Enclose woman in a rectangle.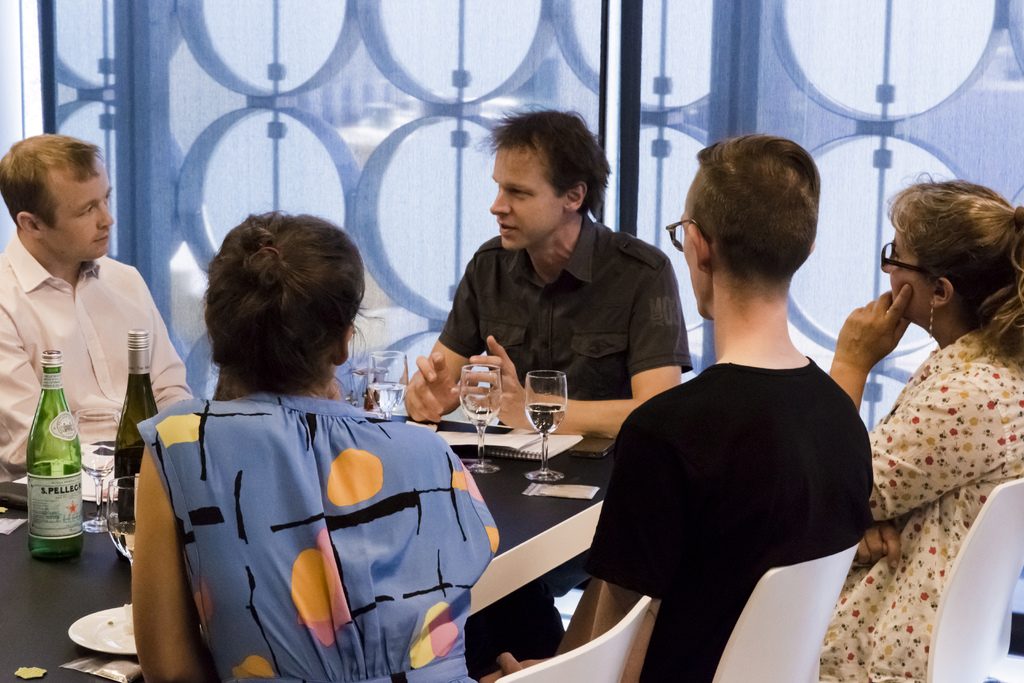
<bbox>127, 211, 499, 682</bbox>.
